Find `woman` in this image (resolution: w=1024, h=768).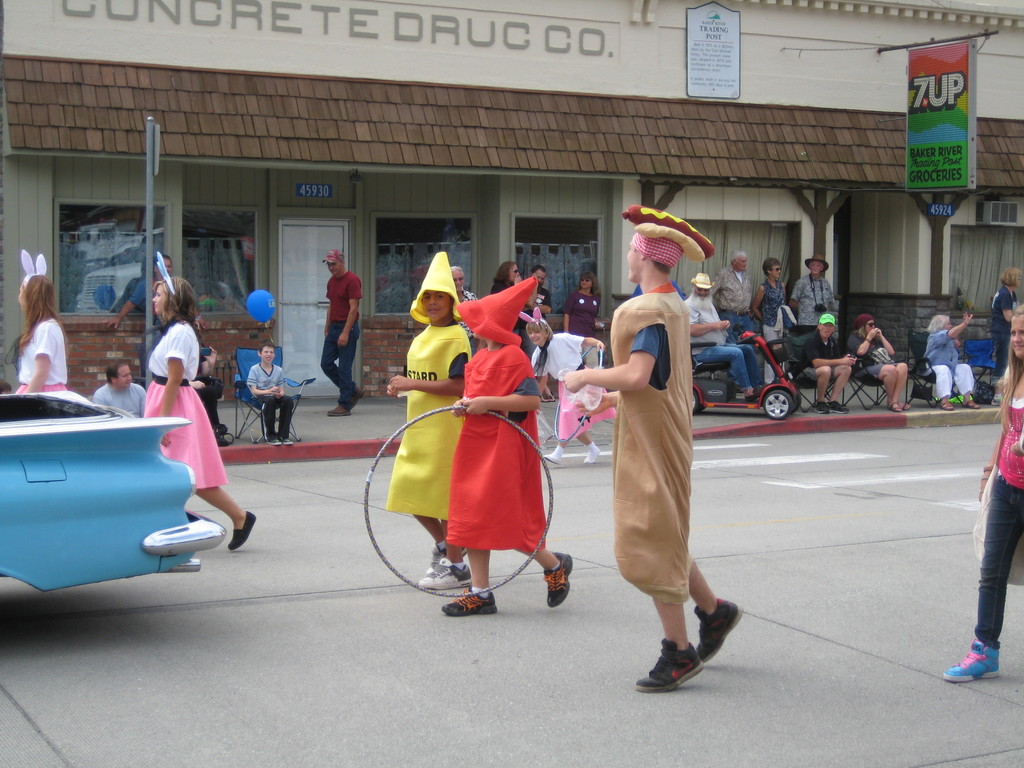
<region>443, 277, 573, 614</region>.
